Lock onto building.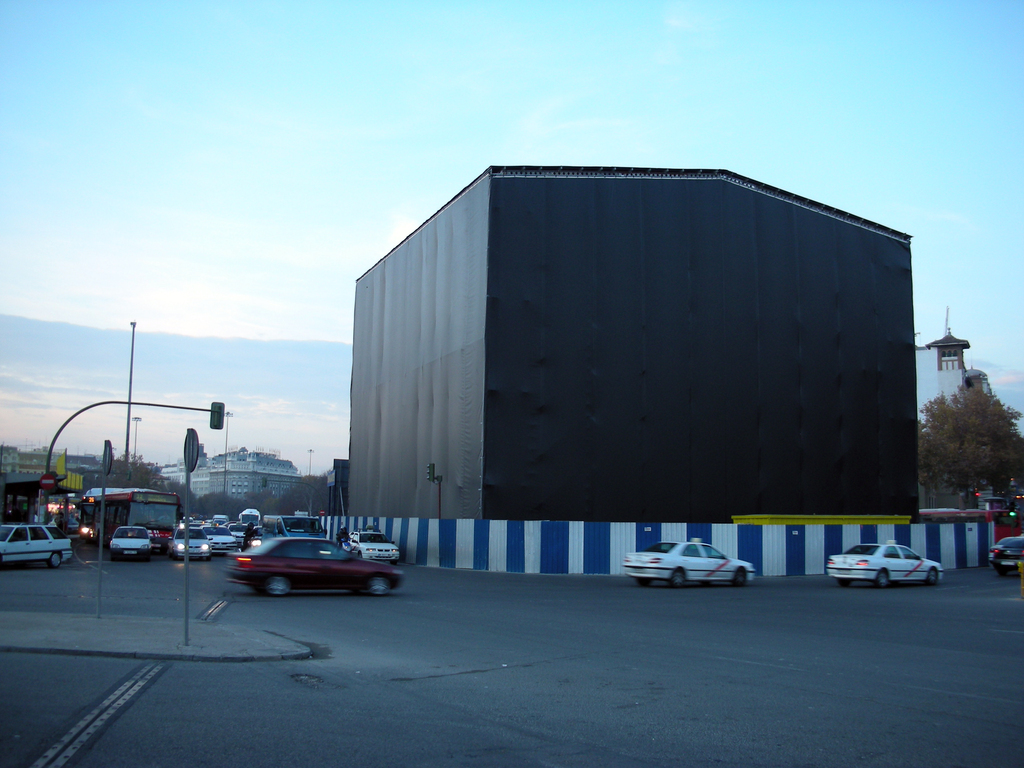
Locked: bbox=[0, 444, 102, 476].
